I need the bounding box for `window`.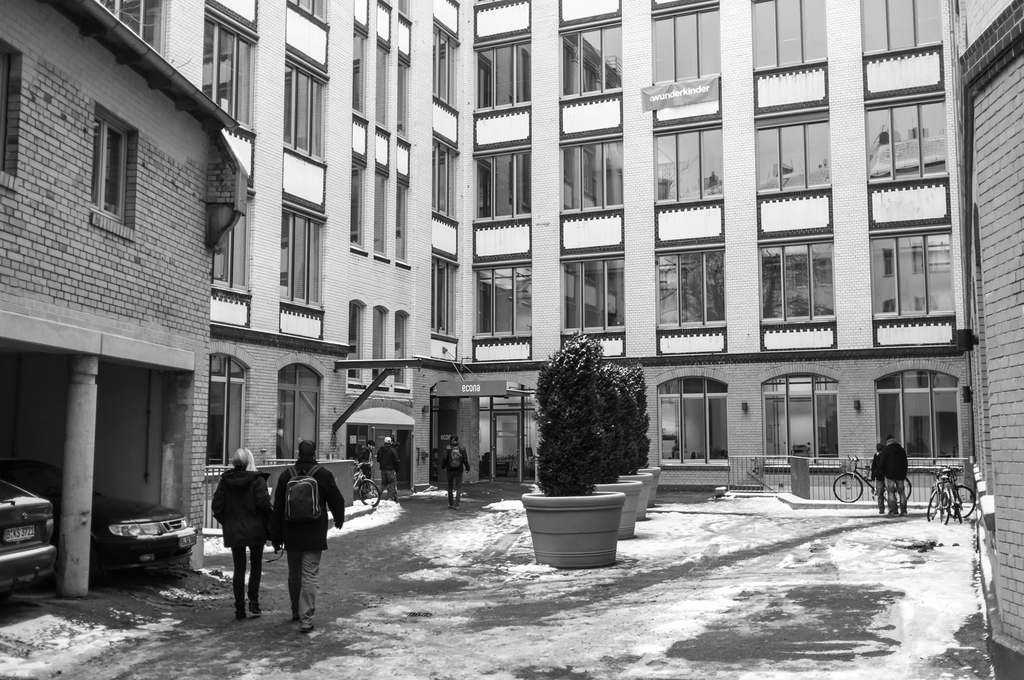
Here it is: pyautogui.locateOnScreen(283, 54, 330, 162).
